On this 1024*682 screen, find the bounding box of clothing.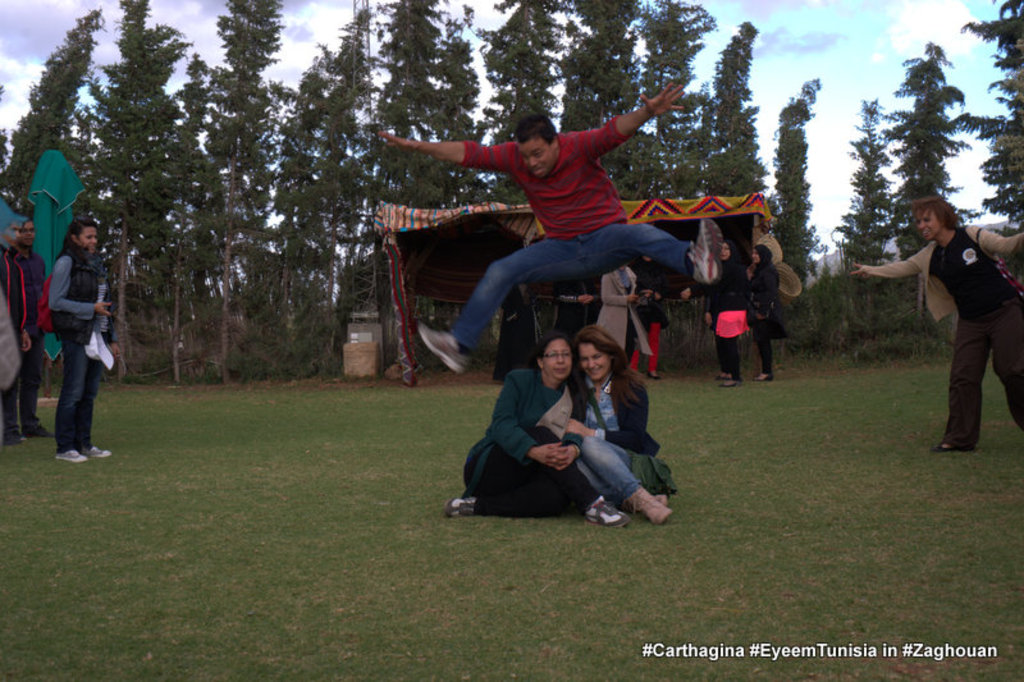
Bounding box: <box>563,375,672,500</box>.
